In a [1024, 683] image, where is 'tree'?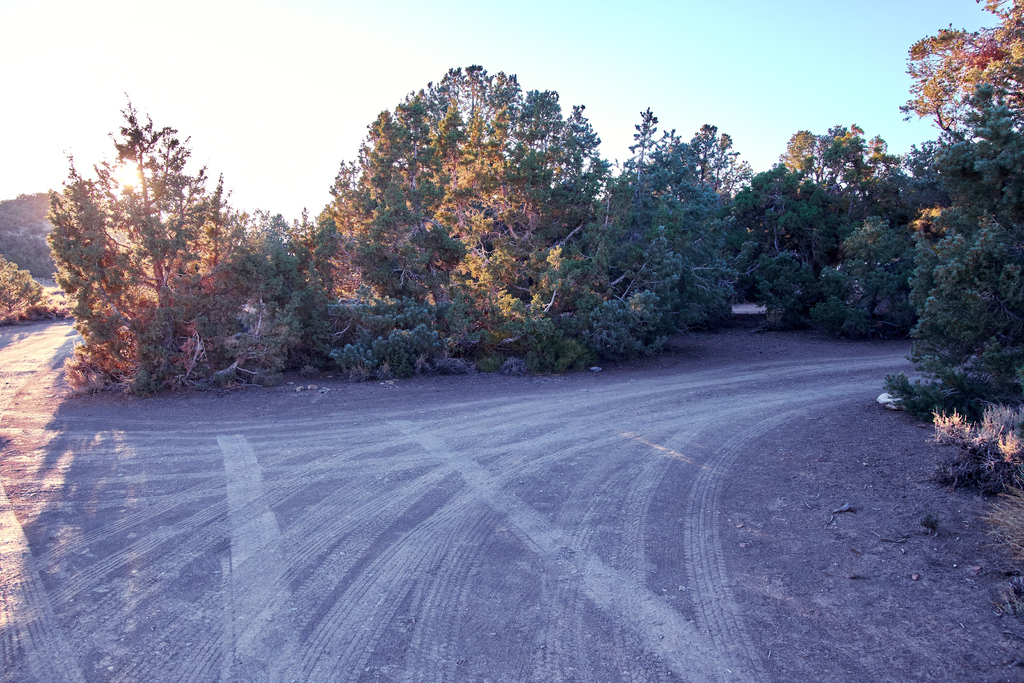
<region>745, 2, 1023, 431</region>.
